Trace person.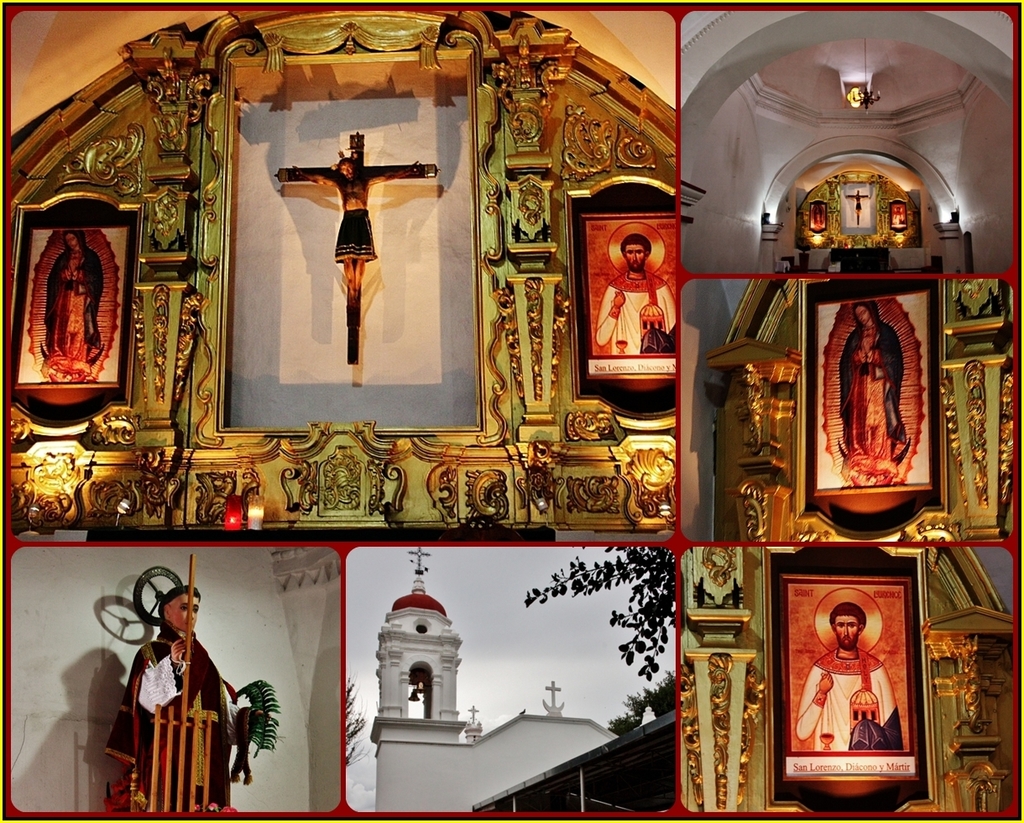
Traced to select_region(33, 232, 99, 375).
